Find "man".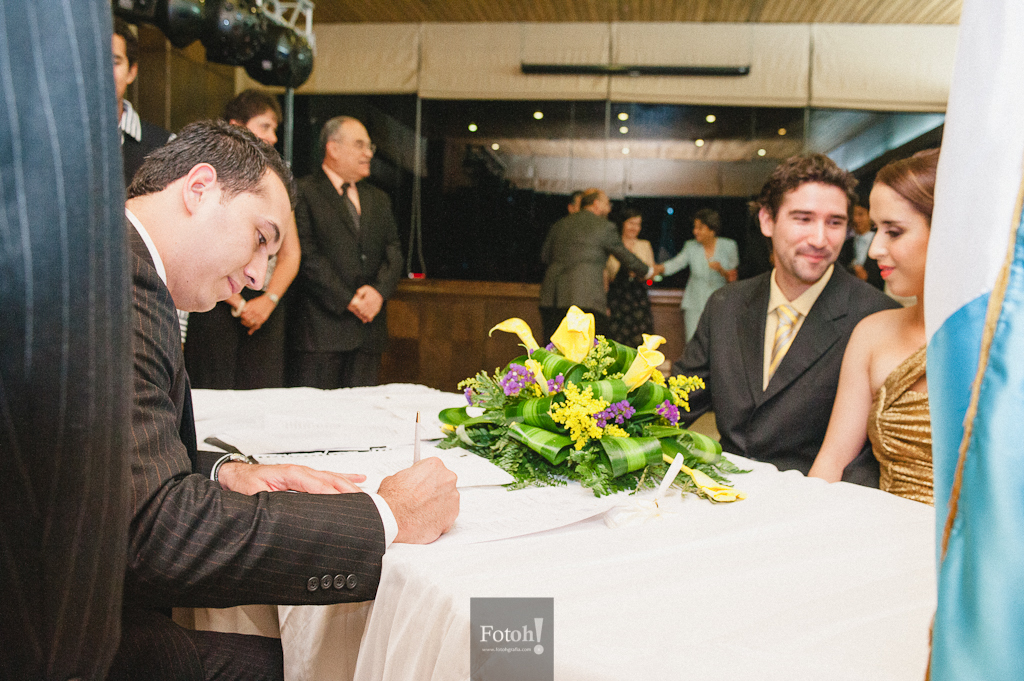
689 149 926 497.
